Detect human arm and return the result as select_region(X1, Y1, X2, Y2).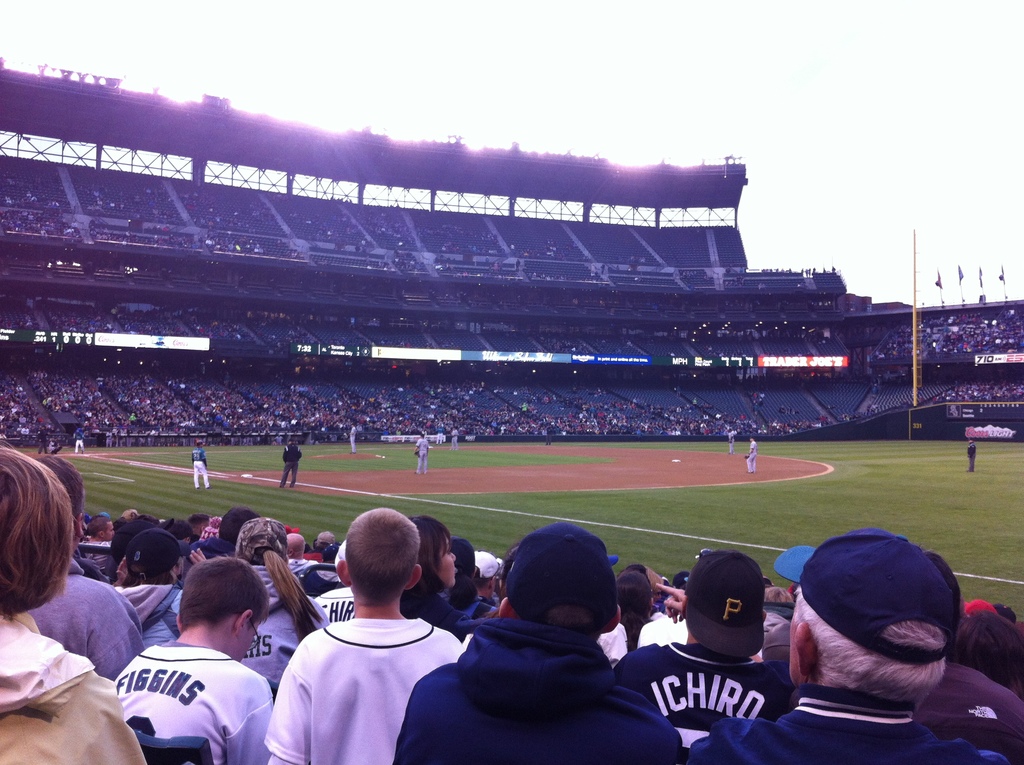
select_region(728, 433, 734, 447).
